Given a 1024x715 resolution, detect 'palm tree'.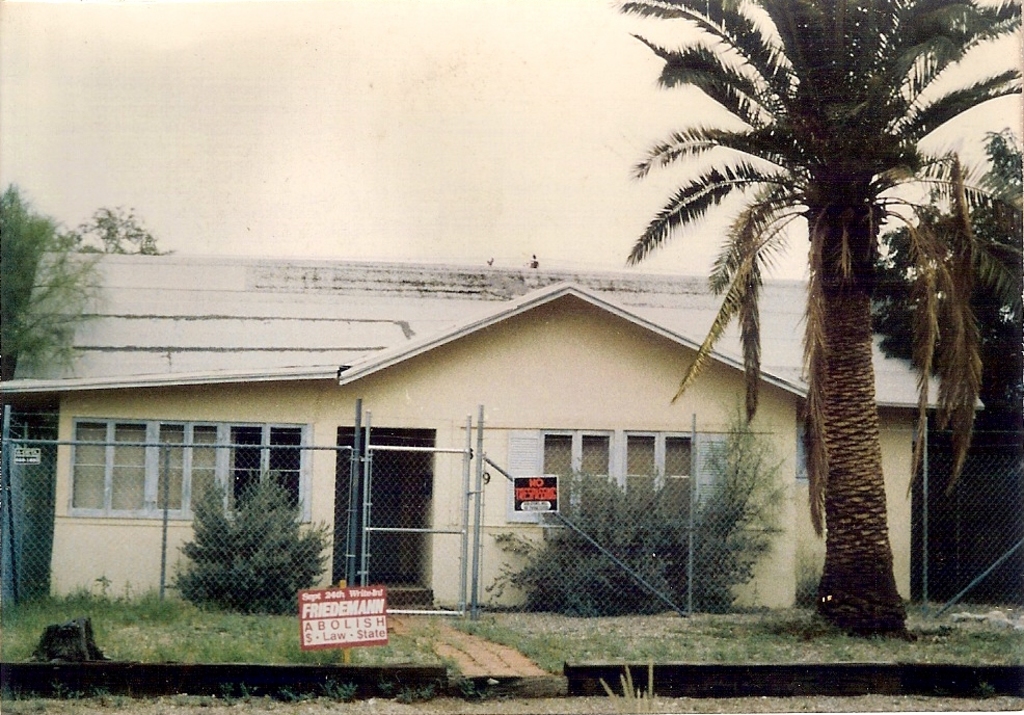
<region>872, 198, 1012, 408</region>.
